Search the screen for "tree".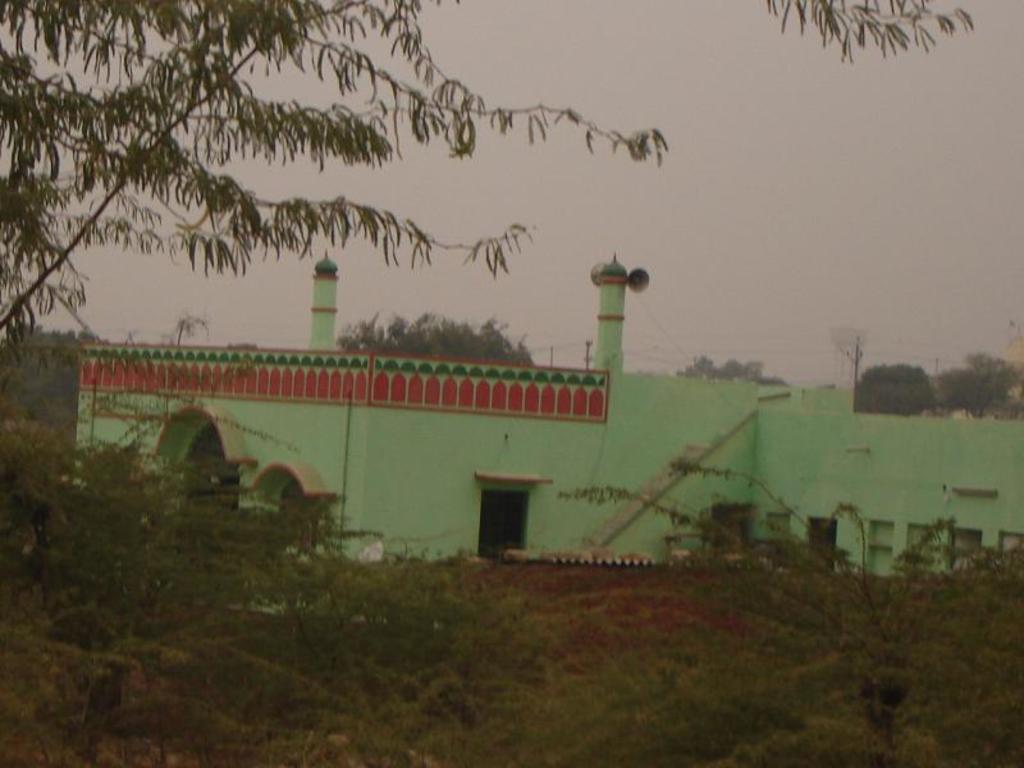
Found at 932/353/1018/424.
